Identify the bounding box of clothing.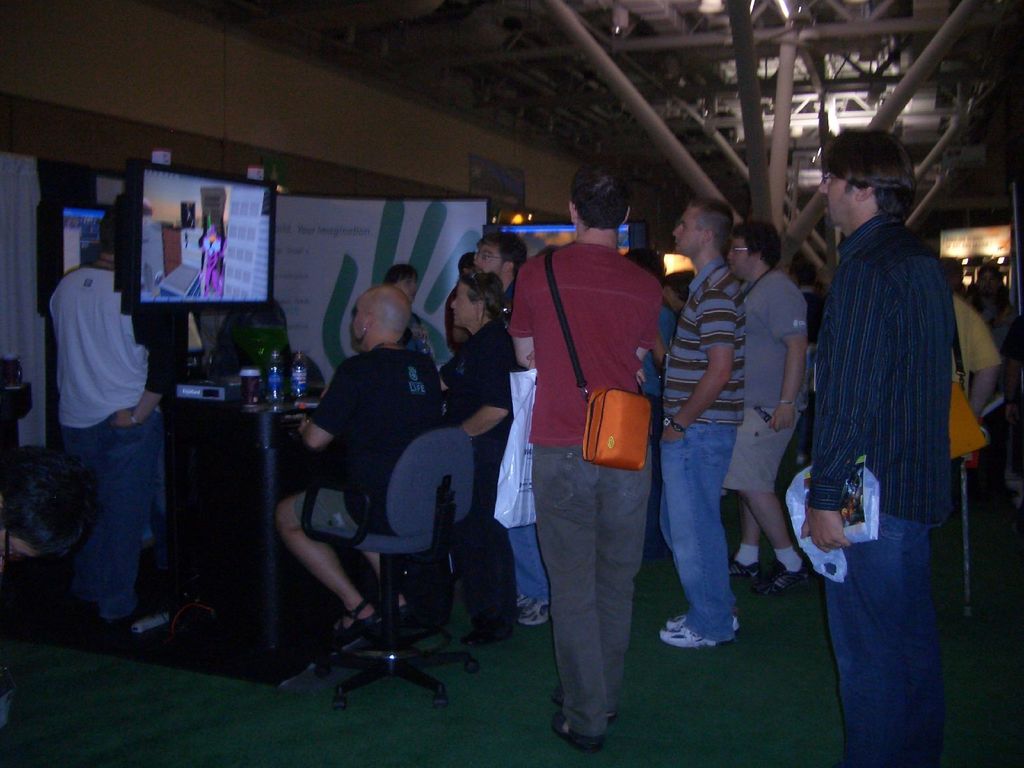
(653, 262, 746, 644).
